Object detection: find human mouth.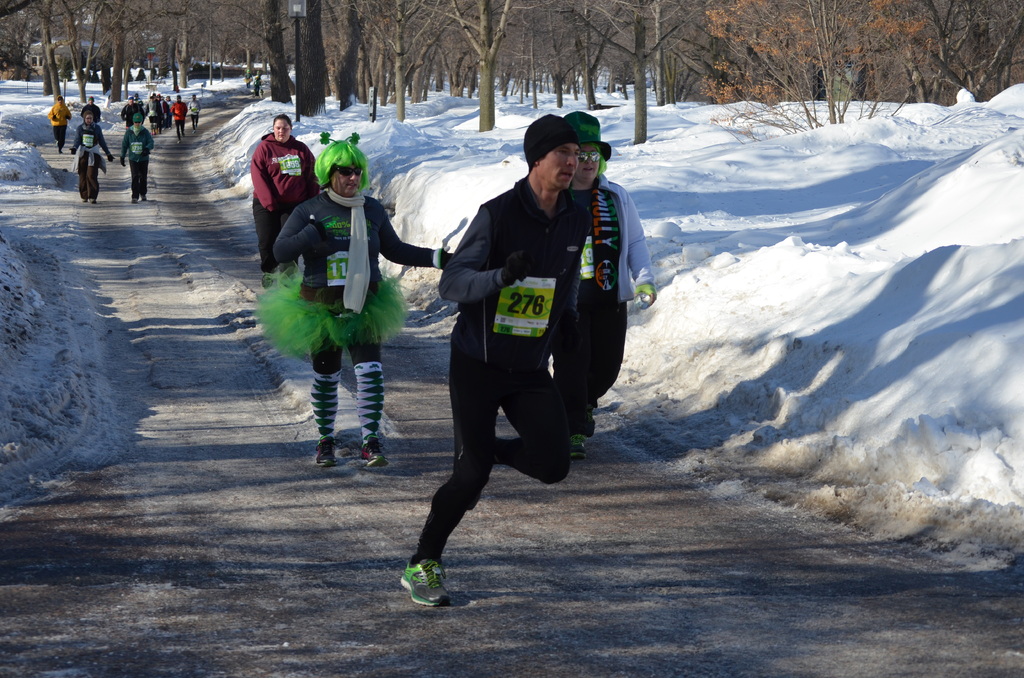
bbox(345, 185, 356, 188).
